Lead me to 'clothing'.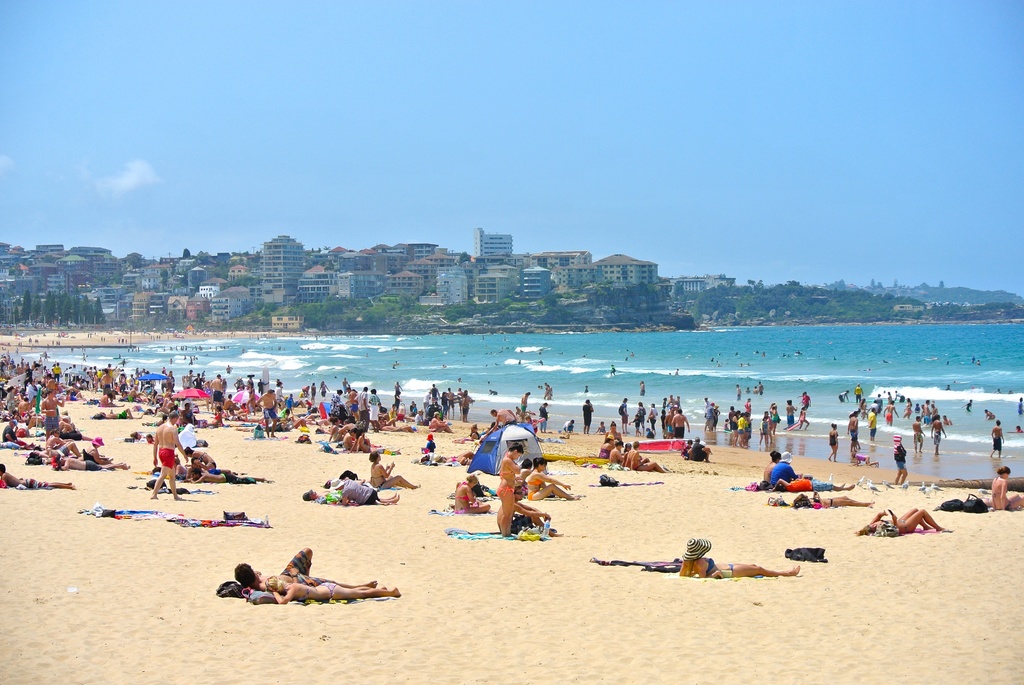
Lead to box(454, 505, 466, 514).
